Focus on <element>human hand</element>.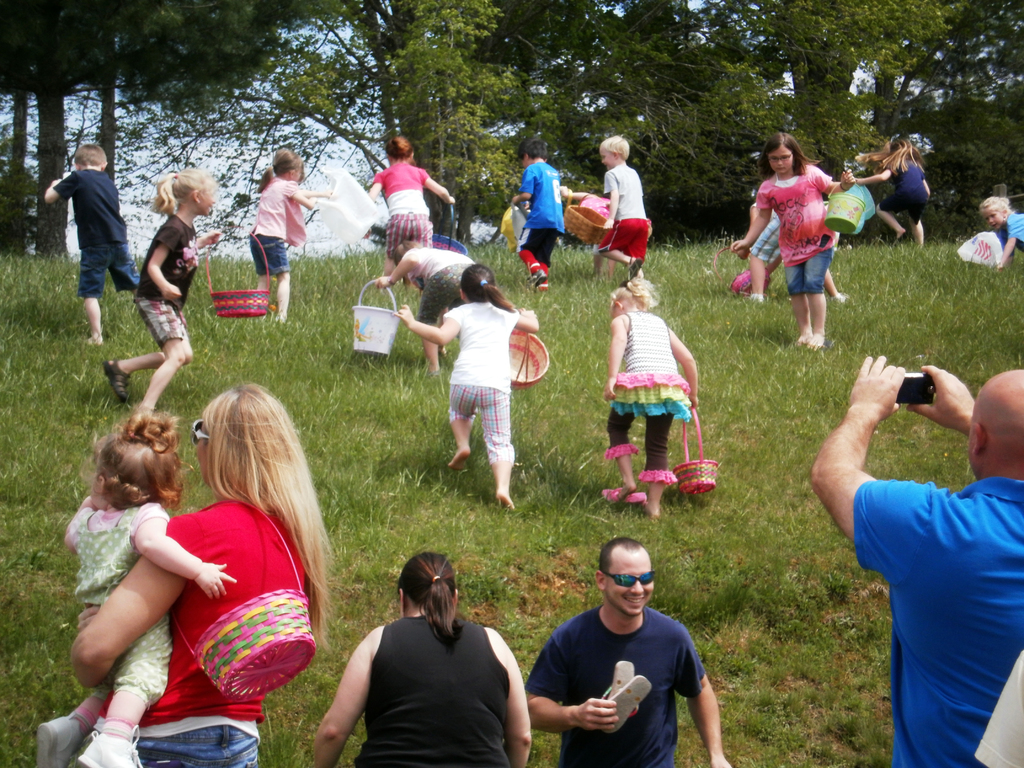
Focused at [690, 392, 701, 409].
